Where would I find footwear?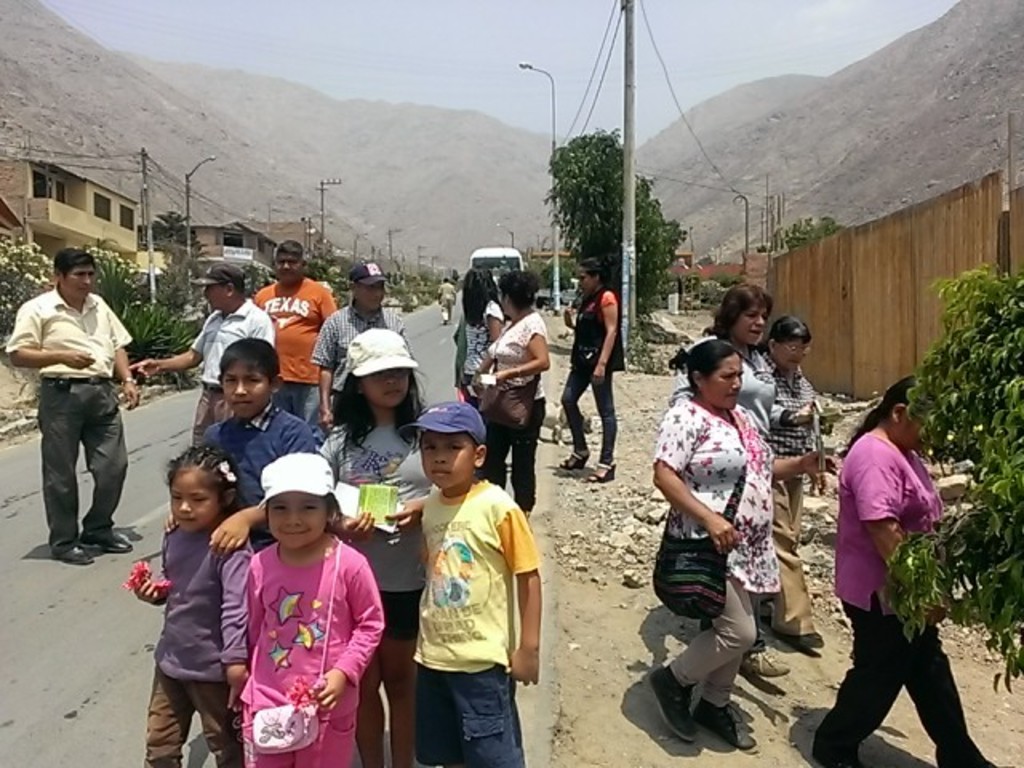
At <box>590,464,614,483</box>.
